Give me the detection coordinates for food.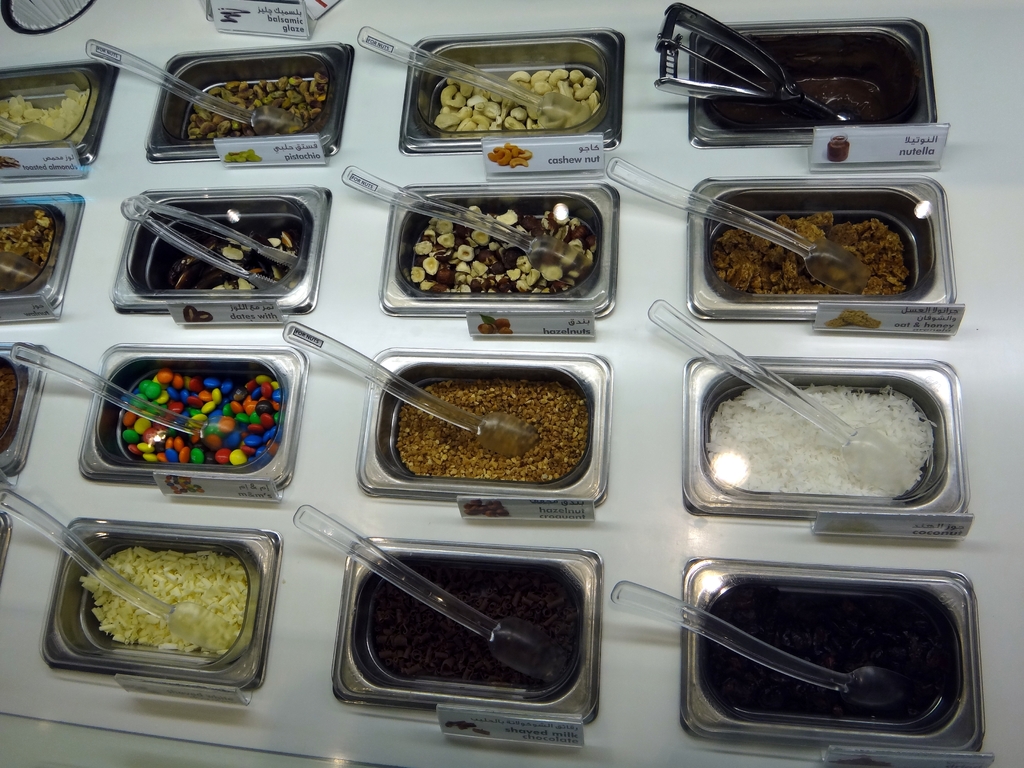
(168, 212, 300, 290).
